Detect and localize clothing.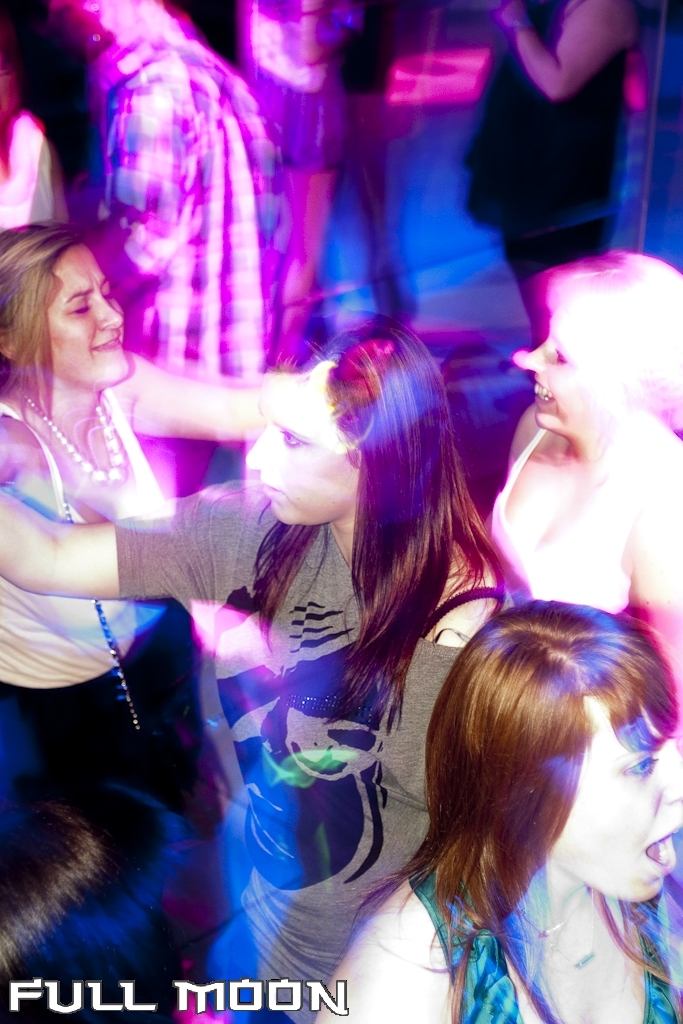
Localized at [488,418,653,615].
